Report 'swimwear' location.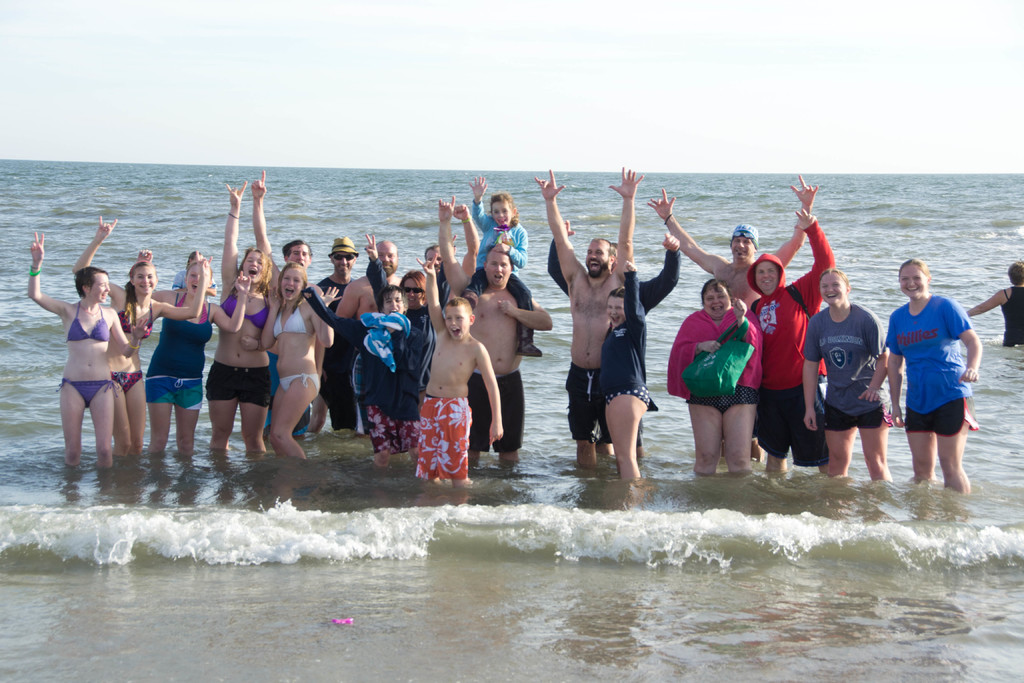
Report: bbox=[146, 292, 217, 418].
